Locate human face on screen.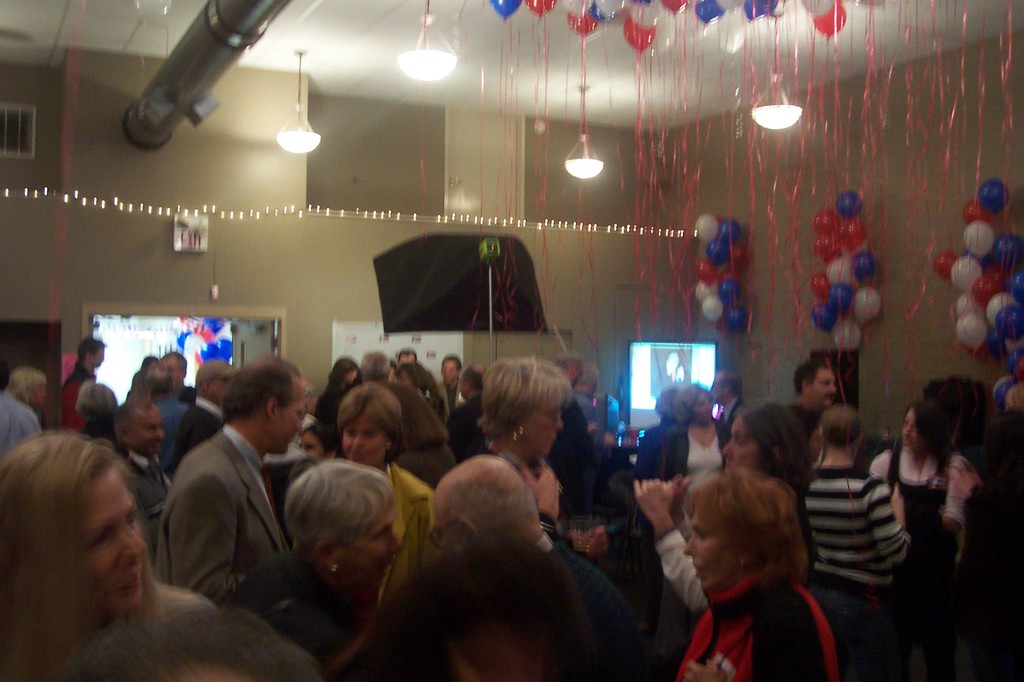
On screen at 211/374/232/407.
